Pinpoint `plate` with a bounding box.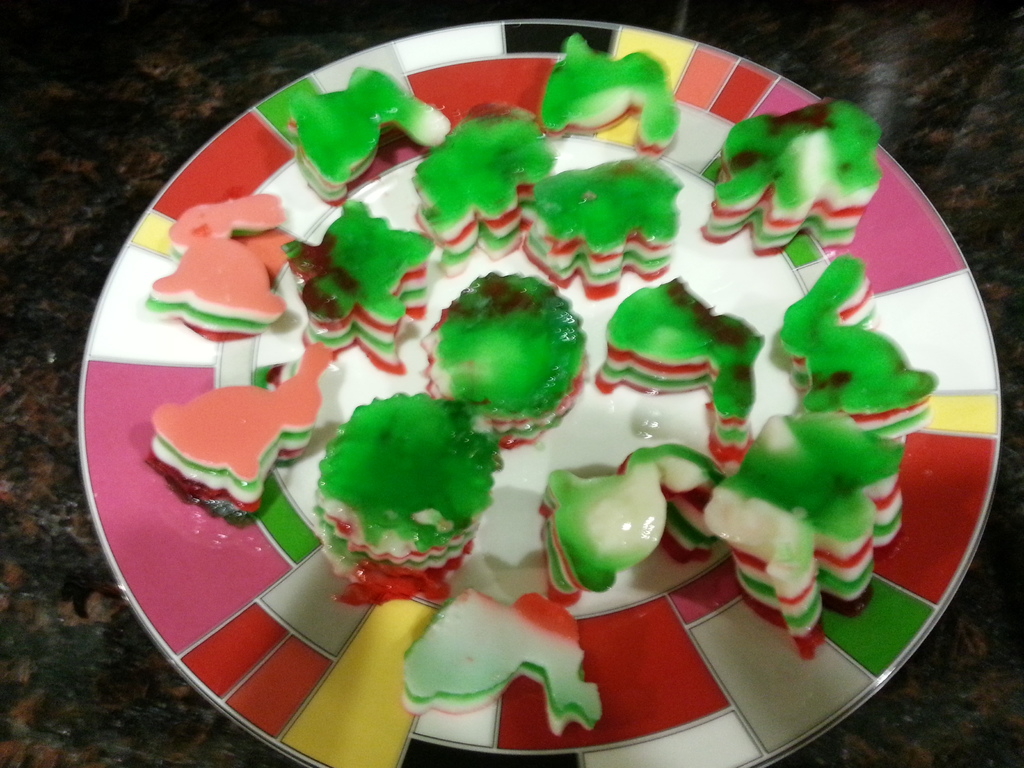
76 17 1000 767.
